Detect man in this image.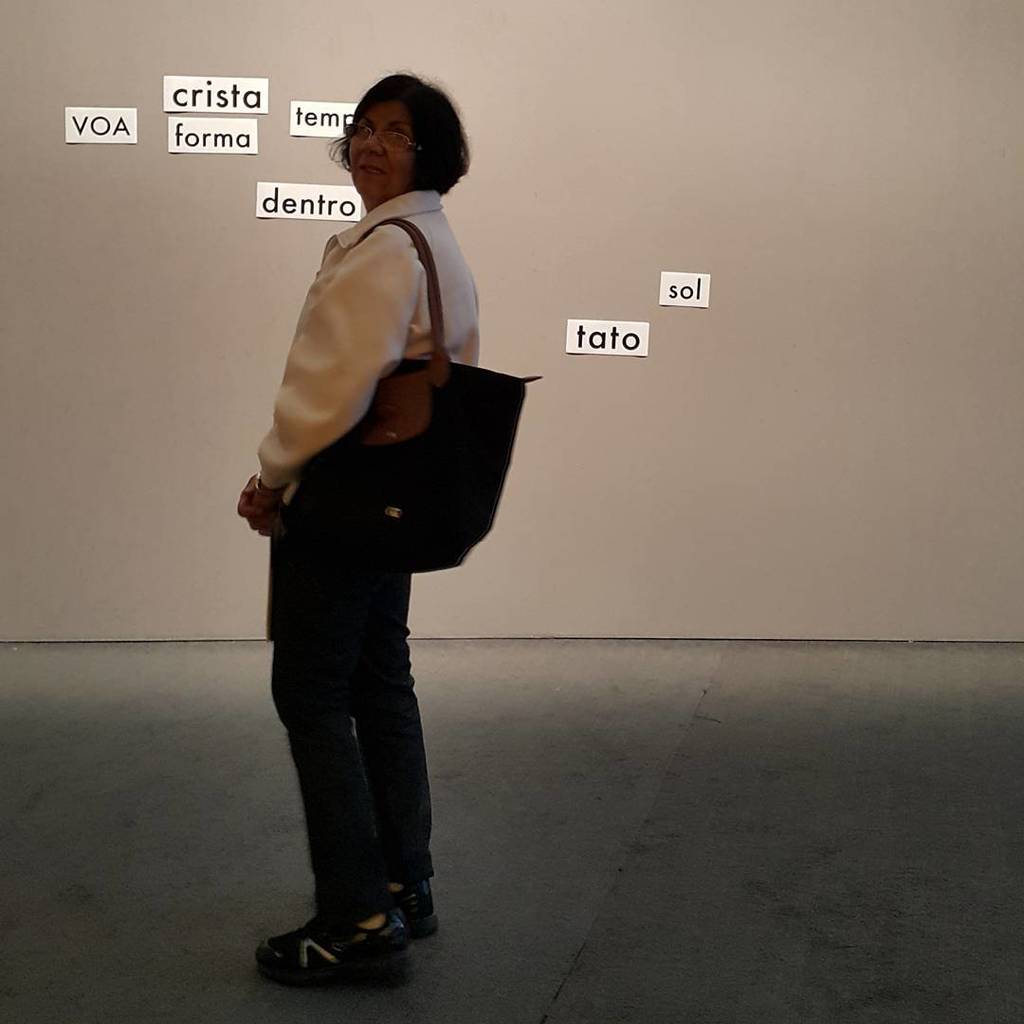
Detection: box=[180, 113, 648, 981].
